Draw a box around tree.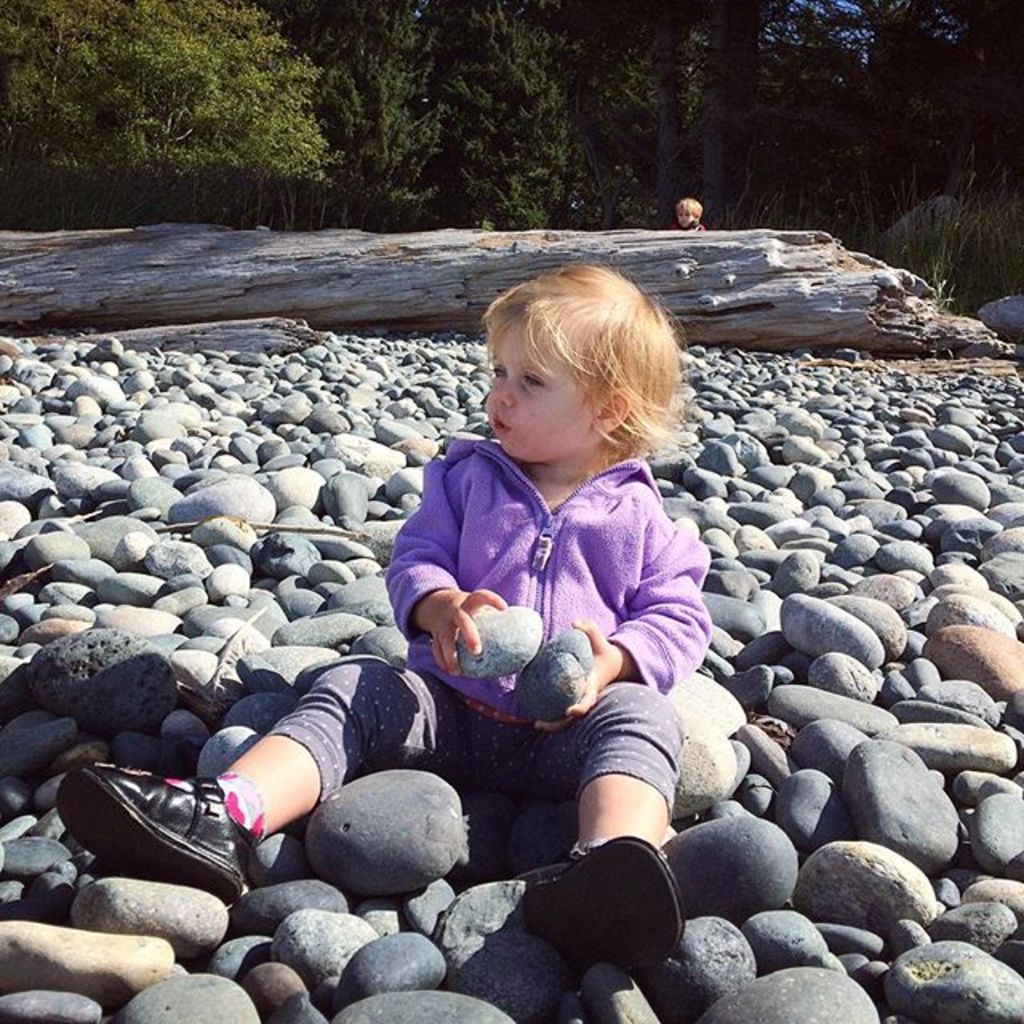
detection(2, 0, 330, 210).
